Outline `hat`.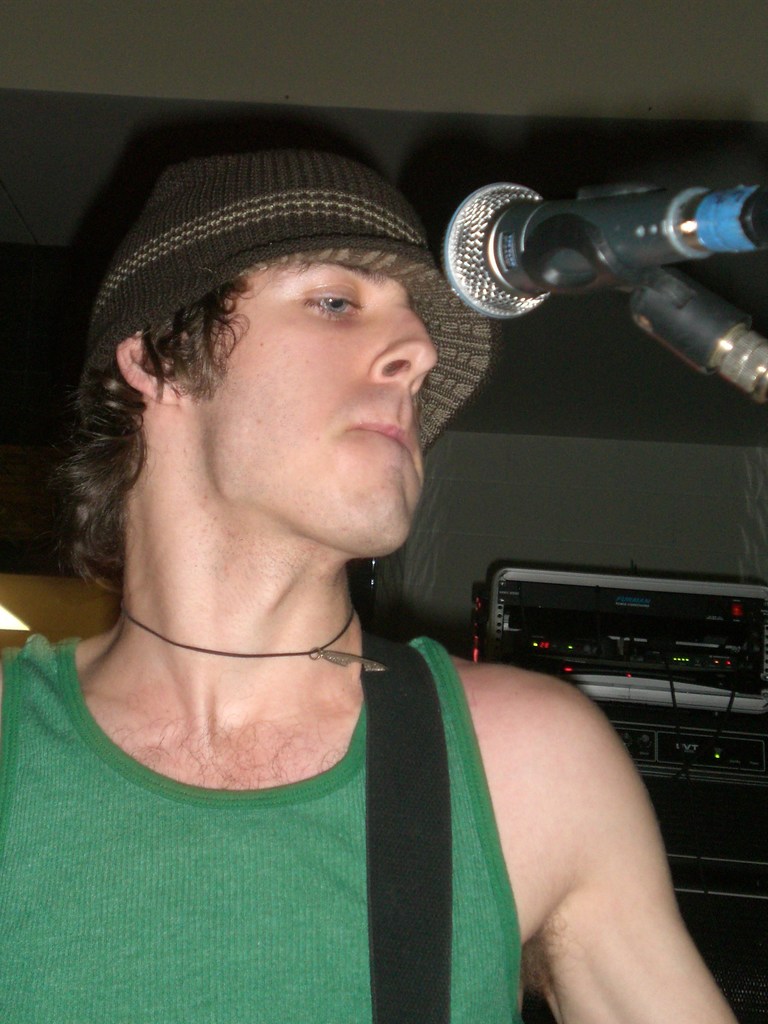
Outline: crop(83, 150, 492, 456).
